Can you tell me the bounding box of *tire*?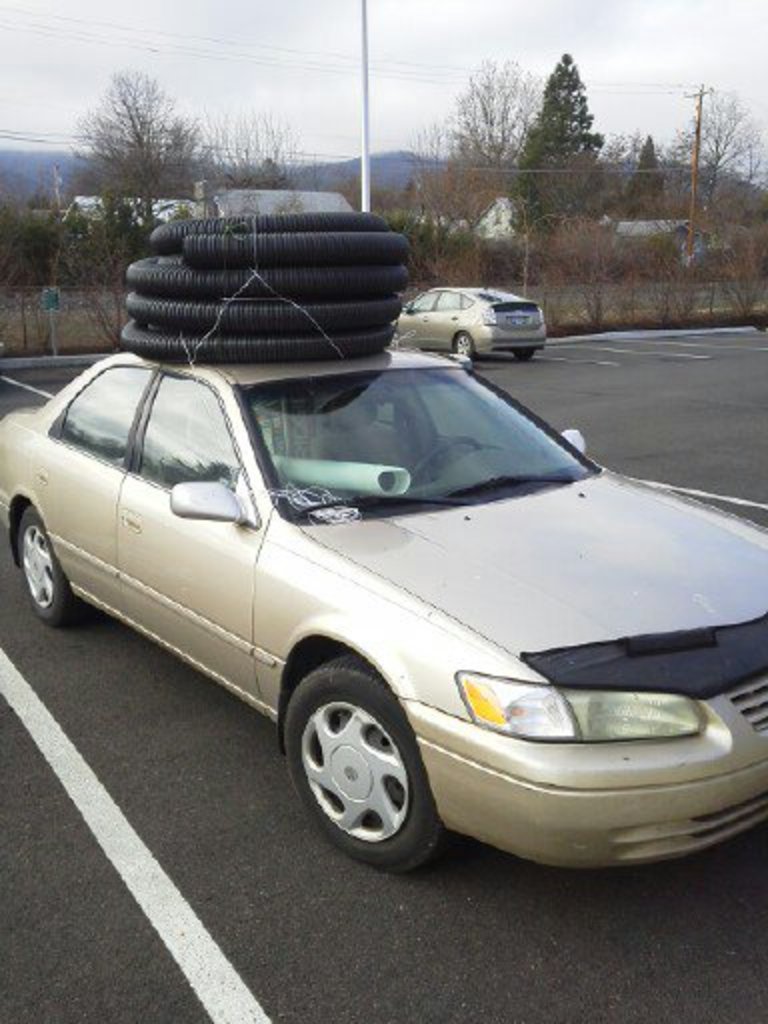
[512,350,536,364].
